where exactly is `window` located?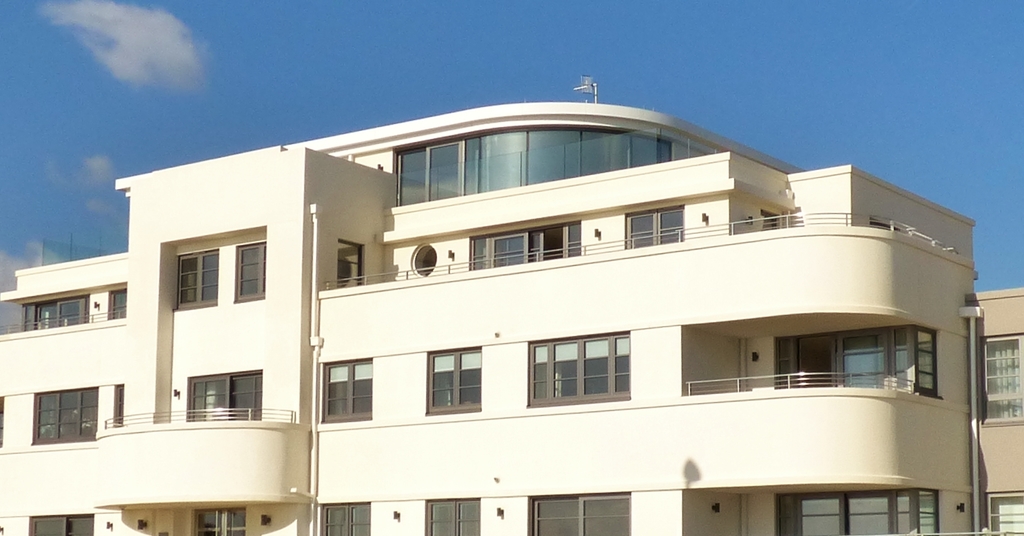
Its bounding box is box=[771, 341, 938, 398].
